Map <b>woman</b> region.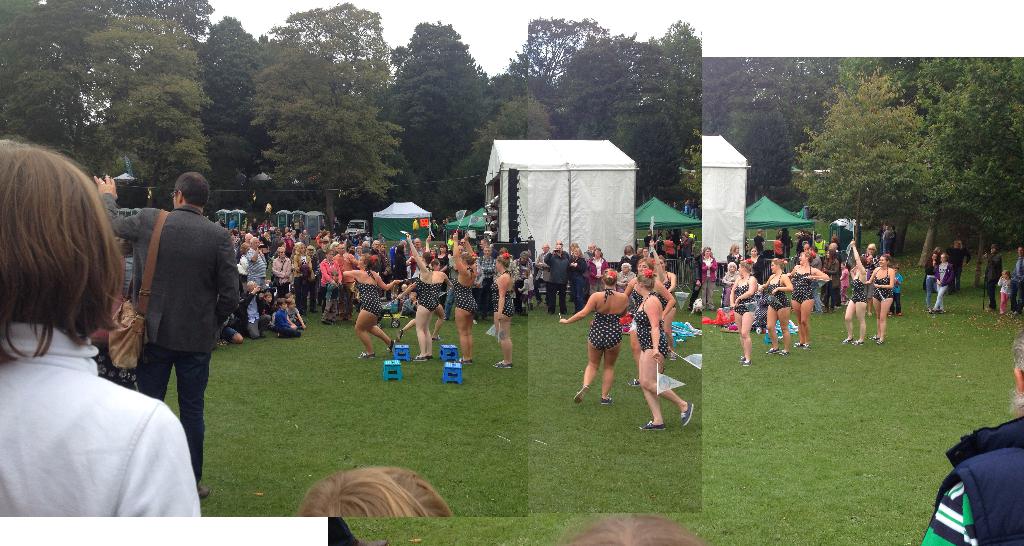
Mapped to [x1=868, y1=255, x2=893, y2=346].
